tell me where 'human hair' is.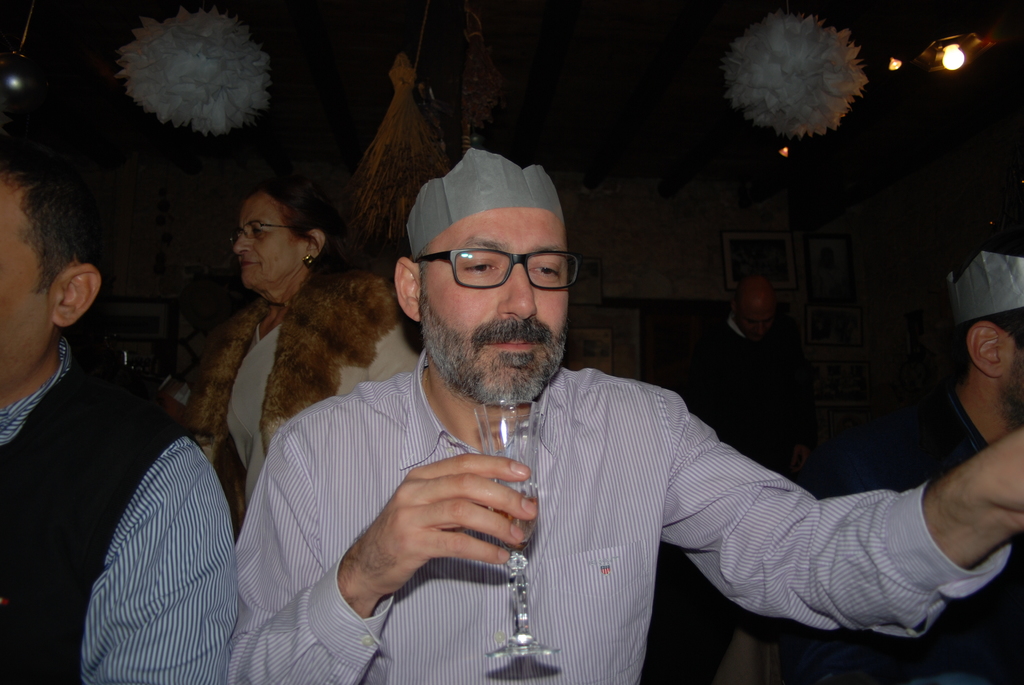
'human hair' is at 253 181 346 275.
